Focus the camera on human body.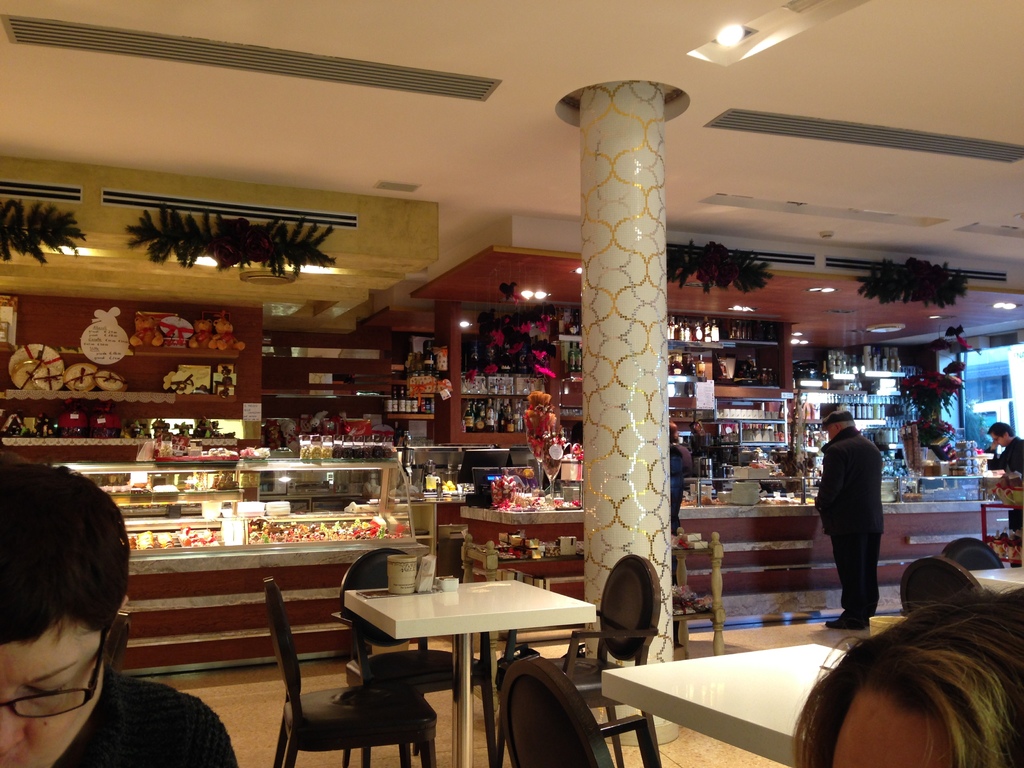
Focus region: {"left": 668, "top": 442, "right": 697, "bottom": 529}.
